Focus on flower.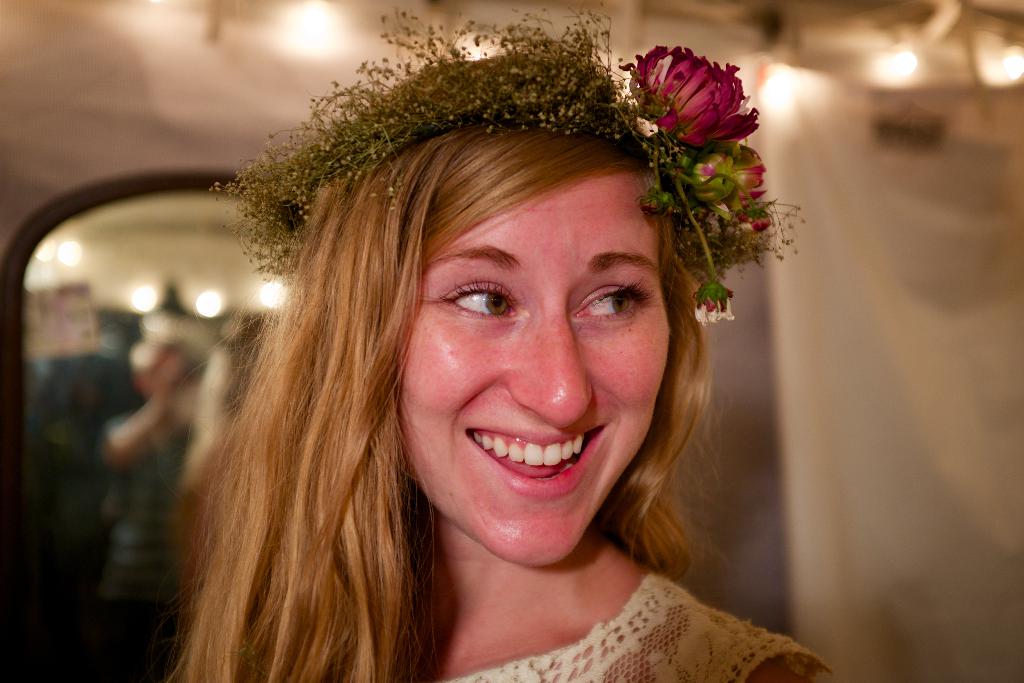
Focused at select_region(691, 277, 738, 322).
